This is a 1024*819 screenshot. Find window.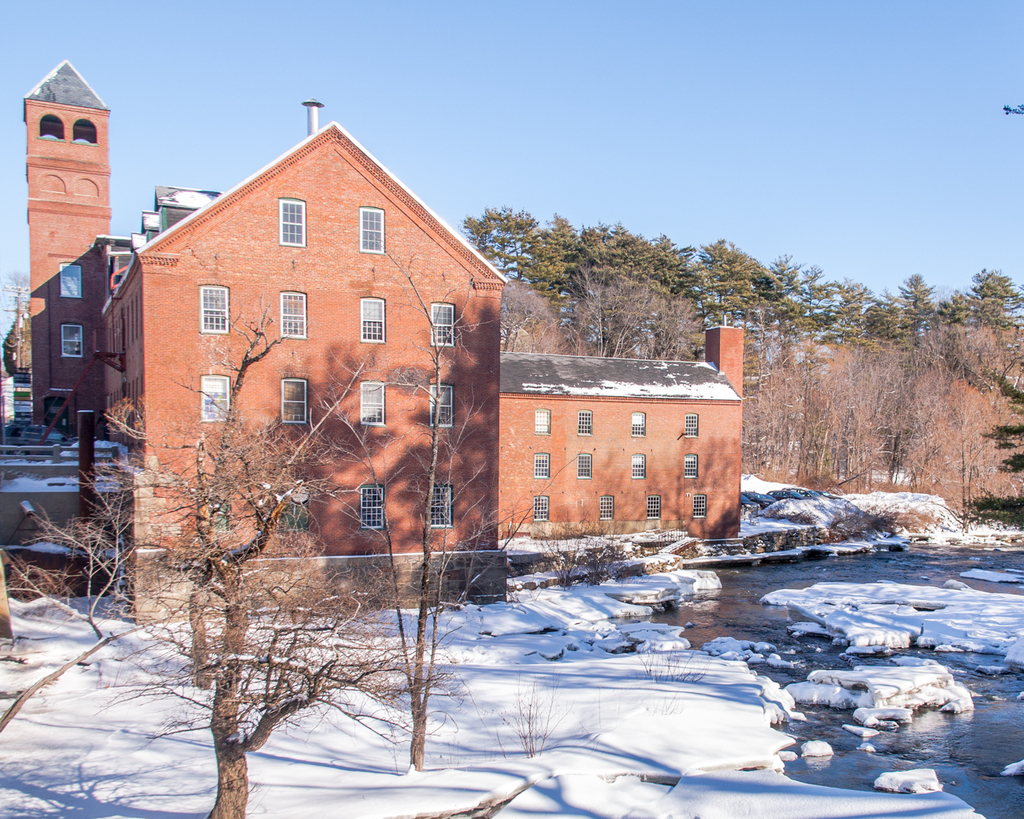
Bounding box: 633,452,645,479.
